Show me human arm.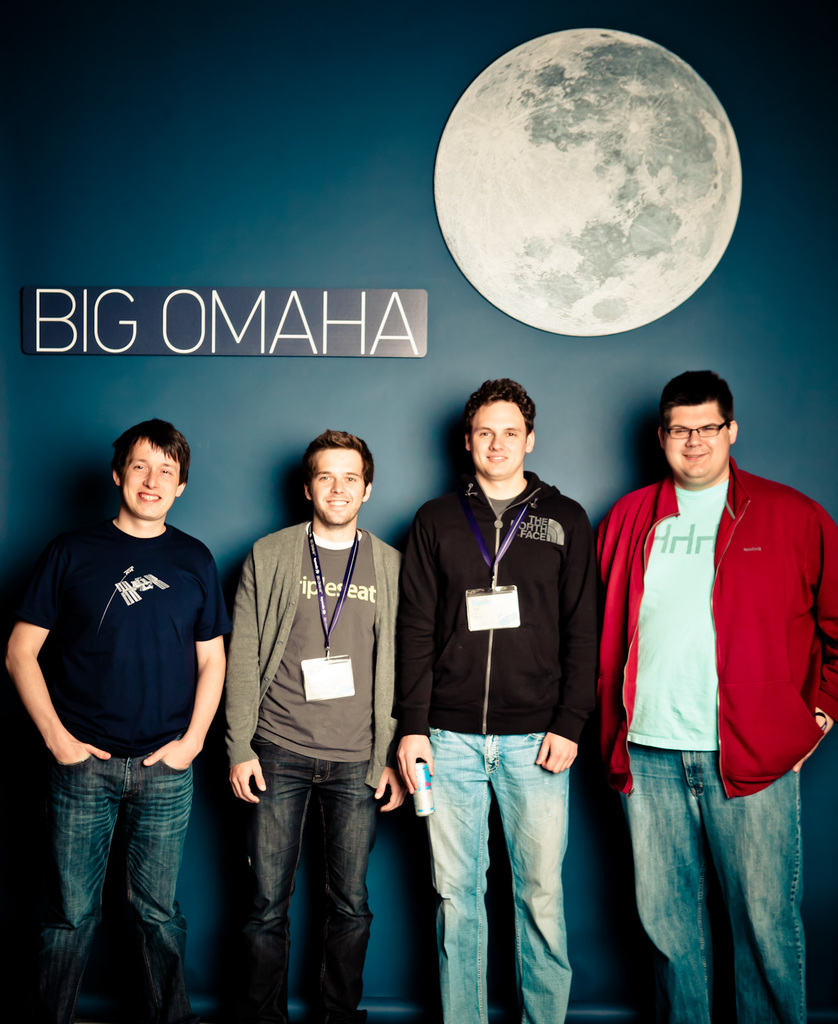
human arm is here: (x1=583, y1=507, x2=638, y2=750).
